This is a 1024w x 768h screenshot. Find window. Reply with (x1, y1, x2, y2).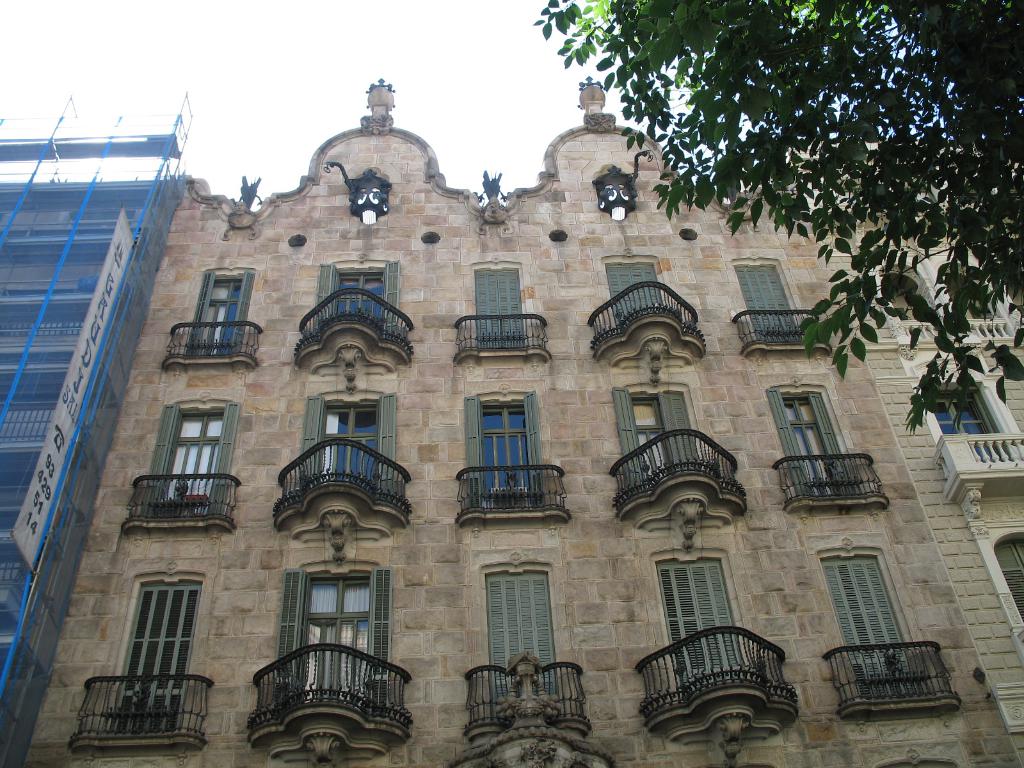
(292, 577, 376, 707).
